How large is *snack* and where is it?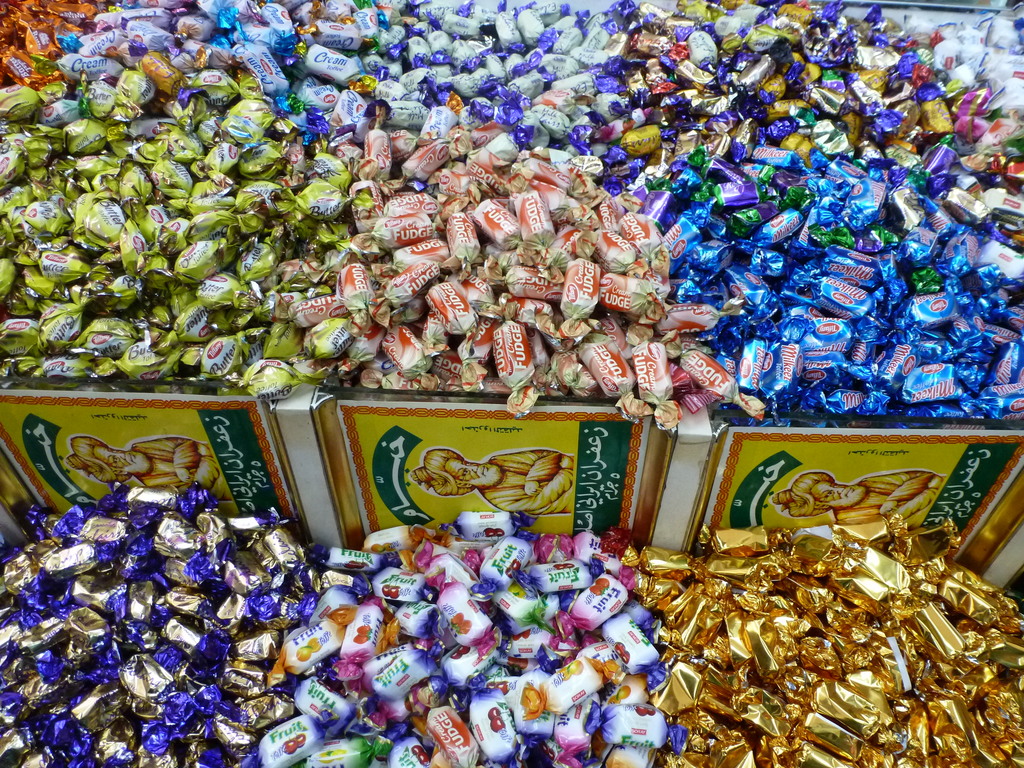
Bounding box: [left=612, top=502, right=995, bottom=752].
